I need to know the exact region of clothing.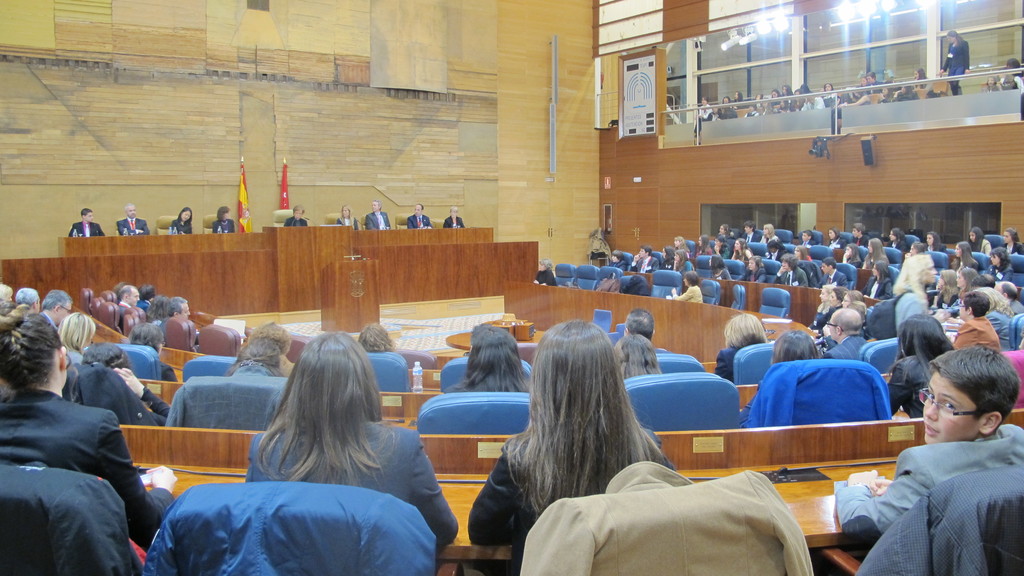
Region: bbox=(63, 347, 77, 376).
